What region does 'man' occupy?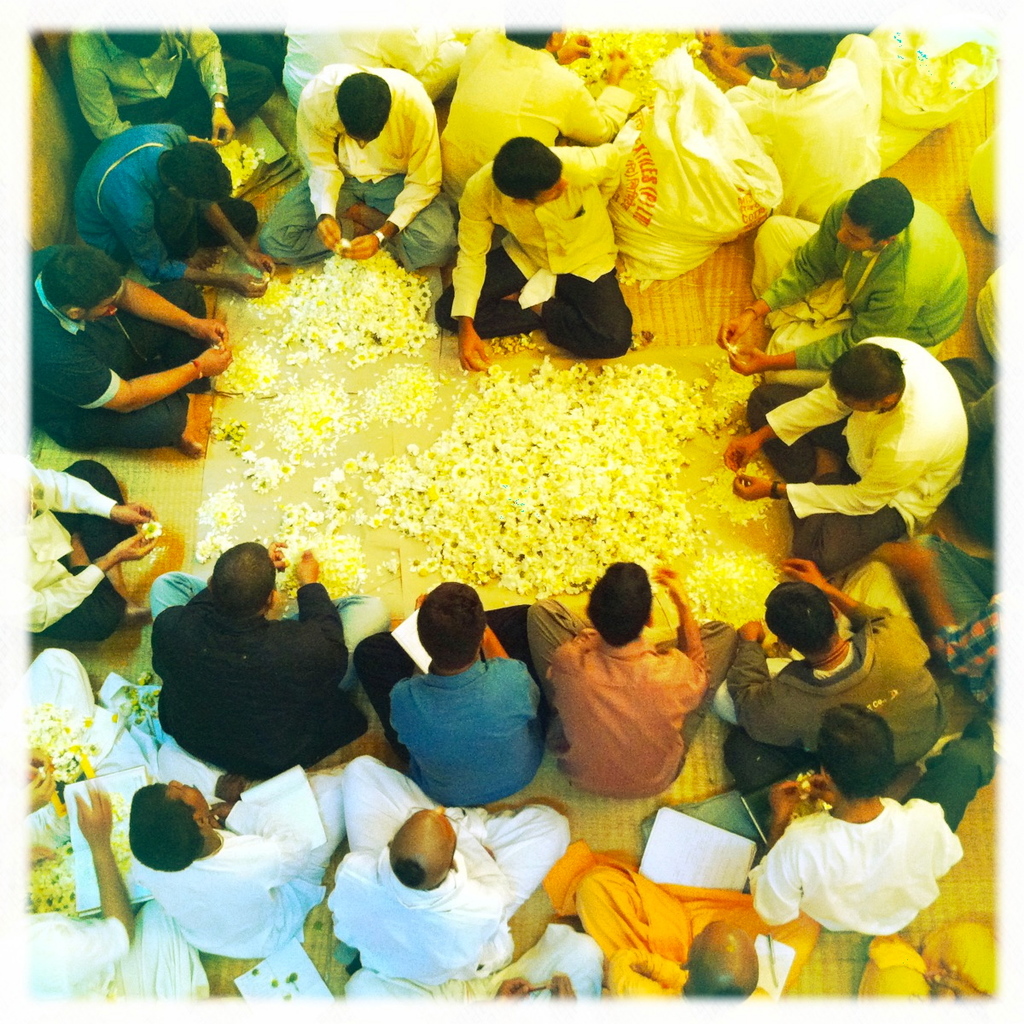
324:749:585:986.
